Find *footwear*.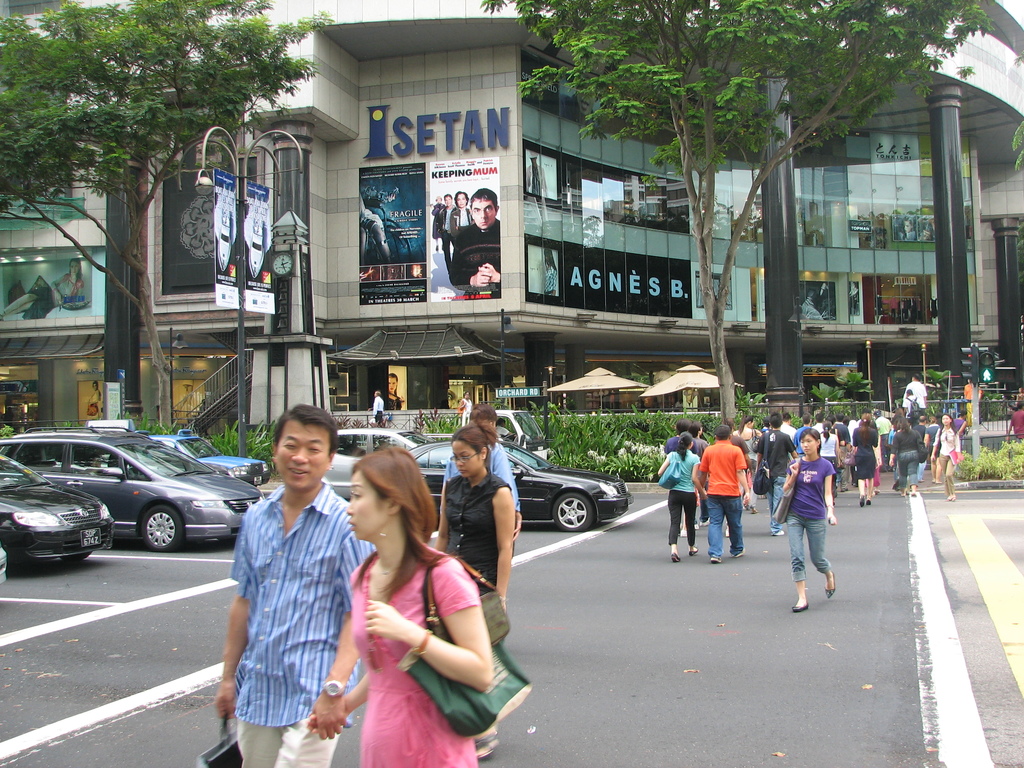
bbox(670, 553, 682, 562).
